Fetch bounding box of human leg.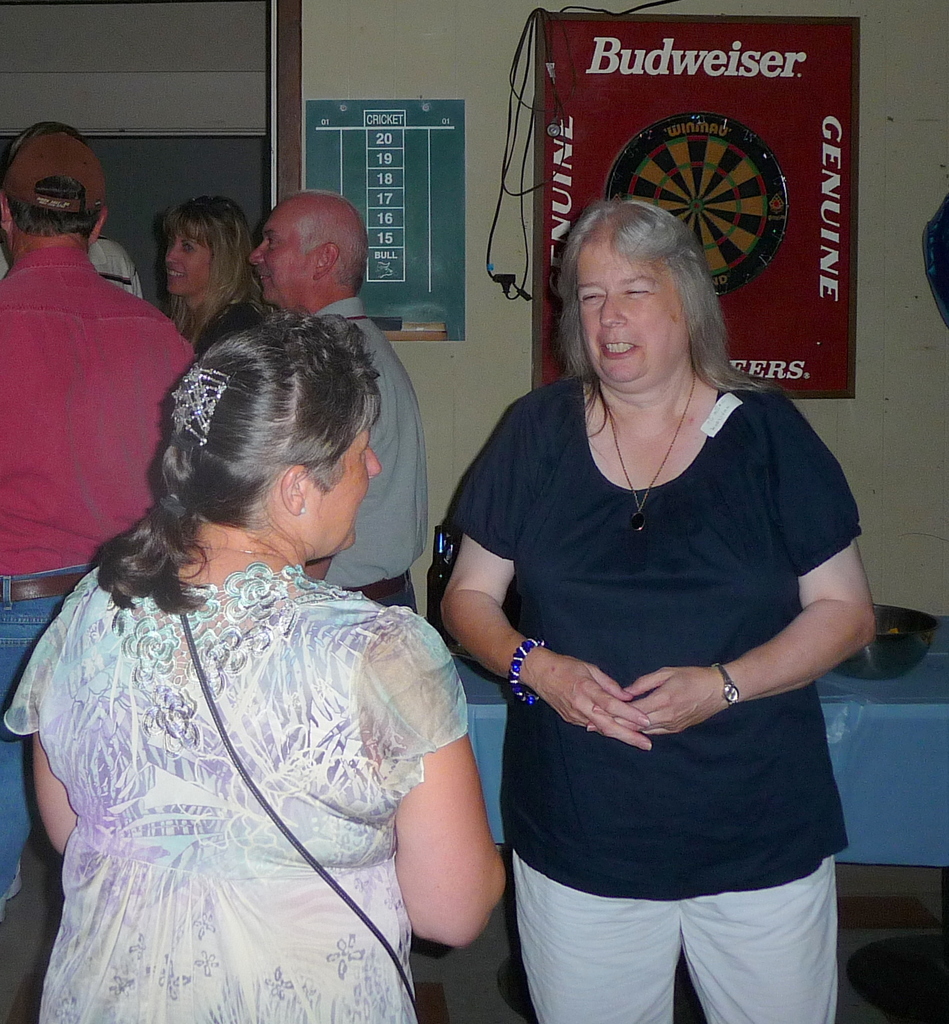
Bbox: detection(515, 836, 683, 1023).
